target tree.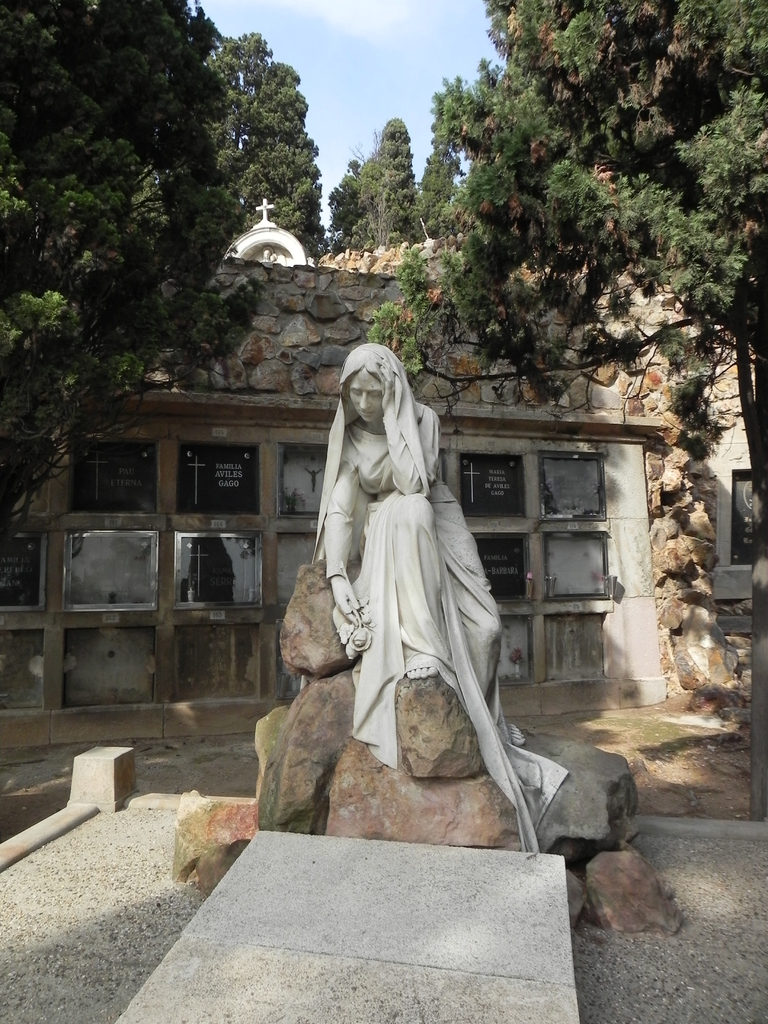
Target region: crop(410, 90, 465, 240).
